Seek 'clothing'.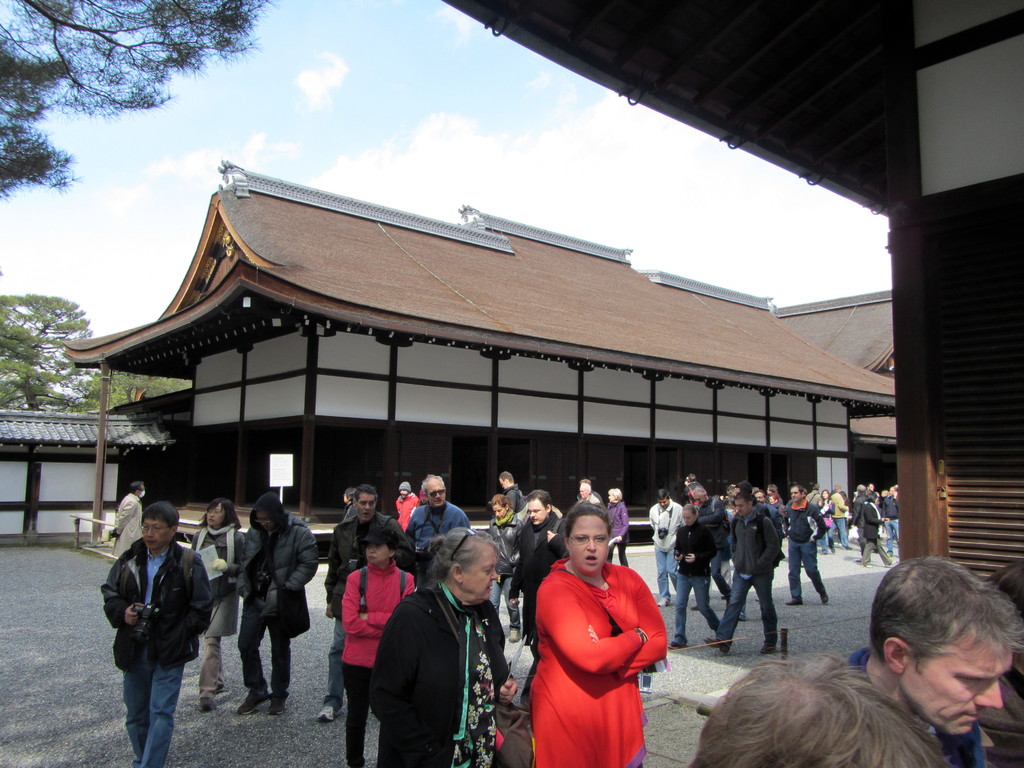
detection(509, 511, 573, 685).
